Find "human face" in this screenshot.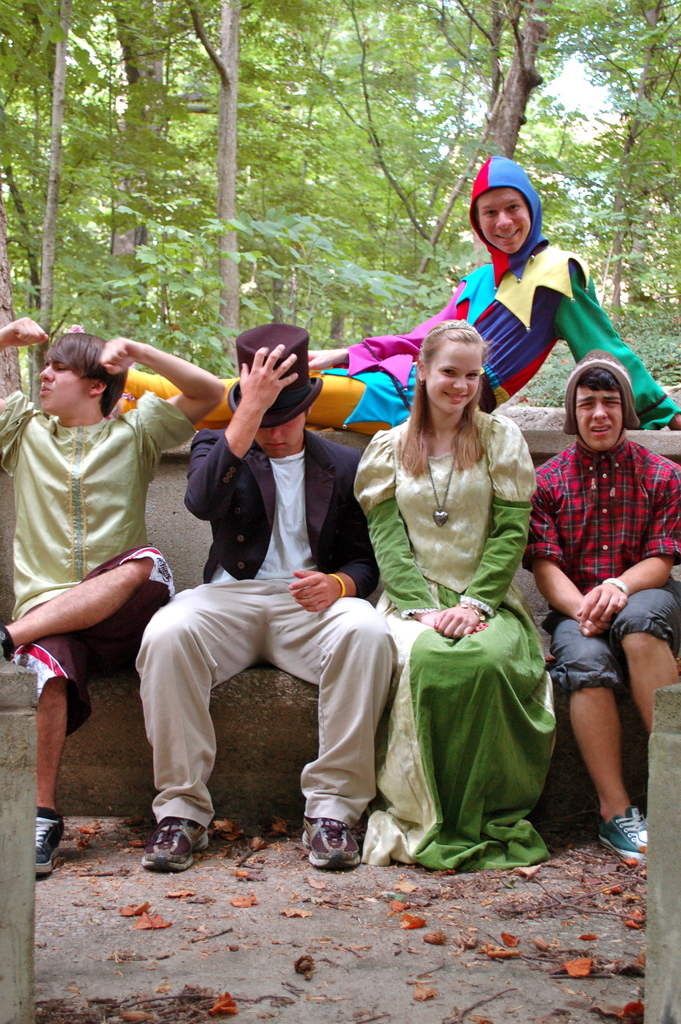
The bounding box for "human face" is x1=33, y1=357, x2=84, y2=410.
